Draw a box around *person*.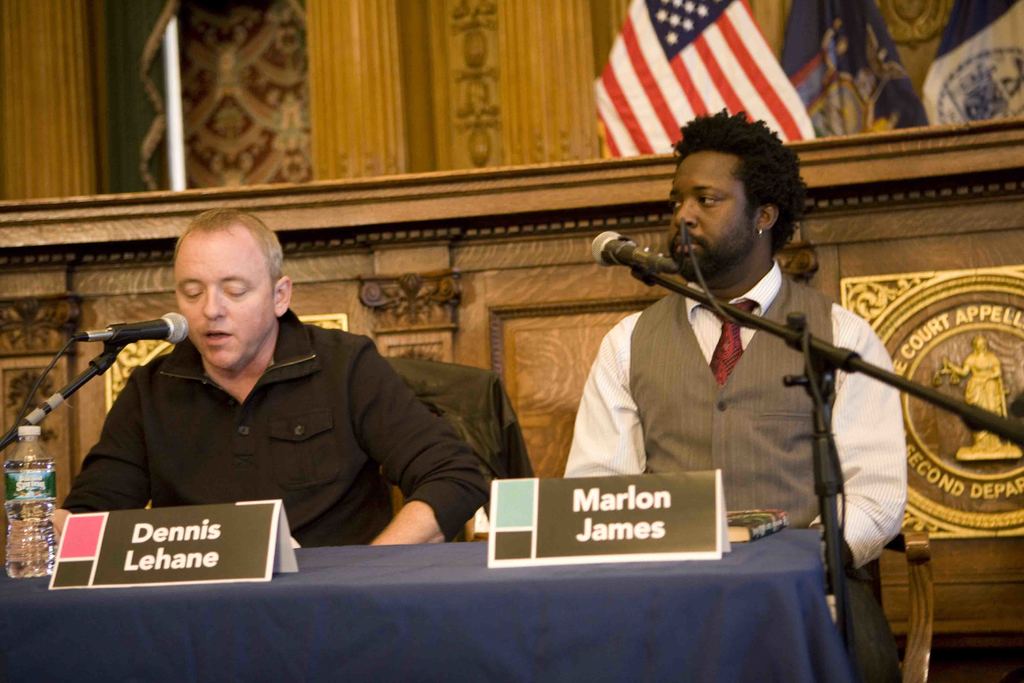
detection(54, 226, 484, 584).
